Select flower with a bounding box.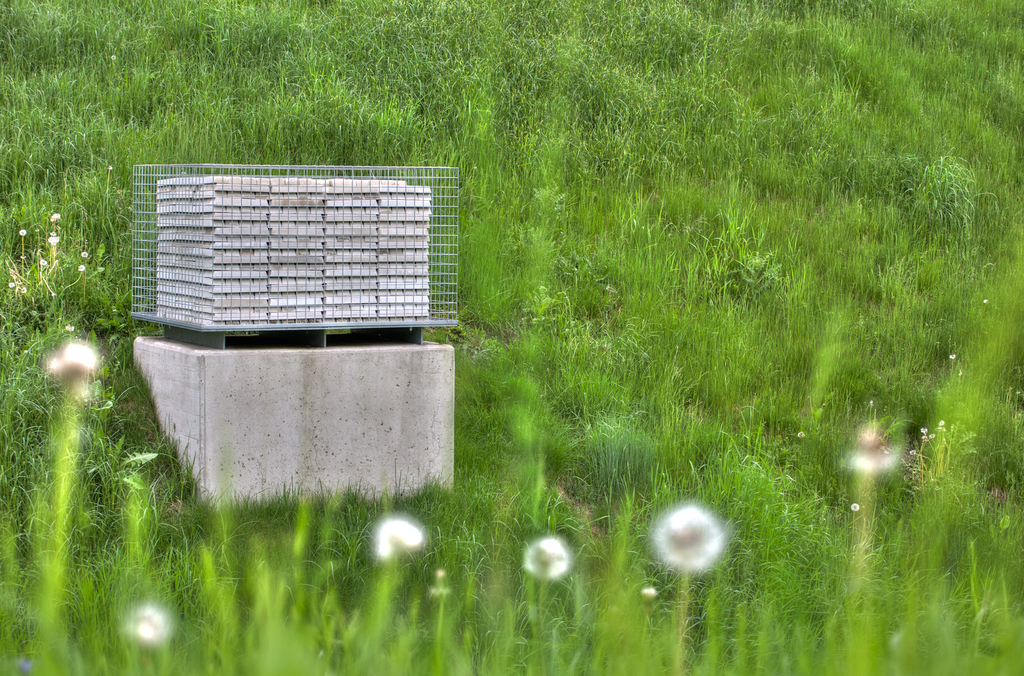
box=[62, 321, 72, 330].
